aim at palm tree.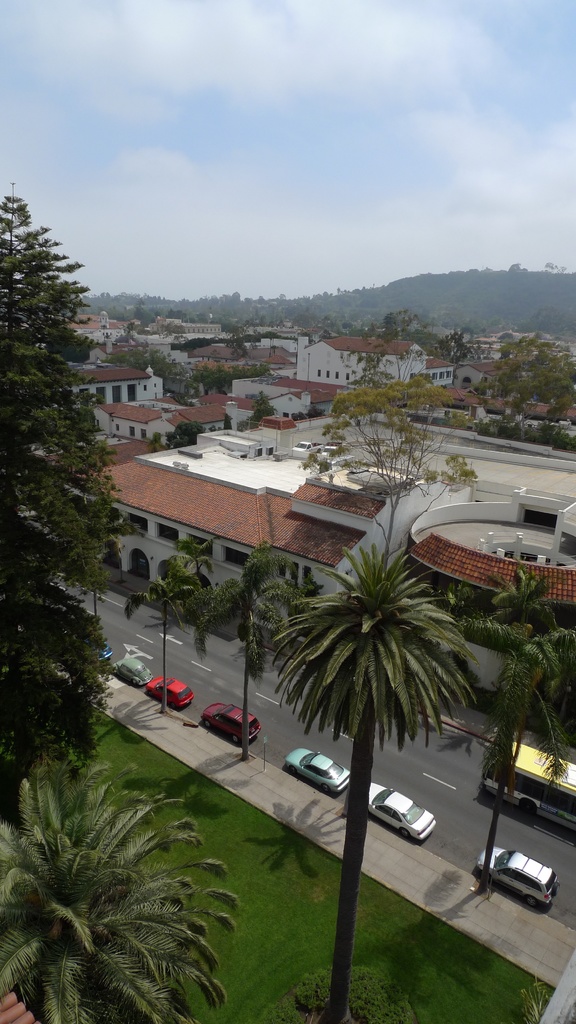
Aimed at bbox(188, 545, 305, 760).
